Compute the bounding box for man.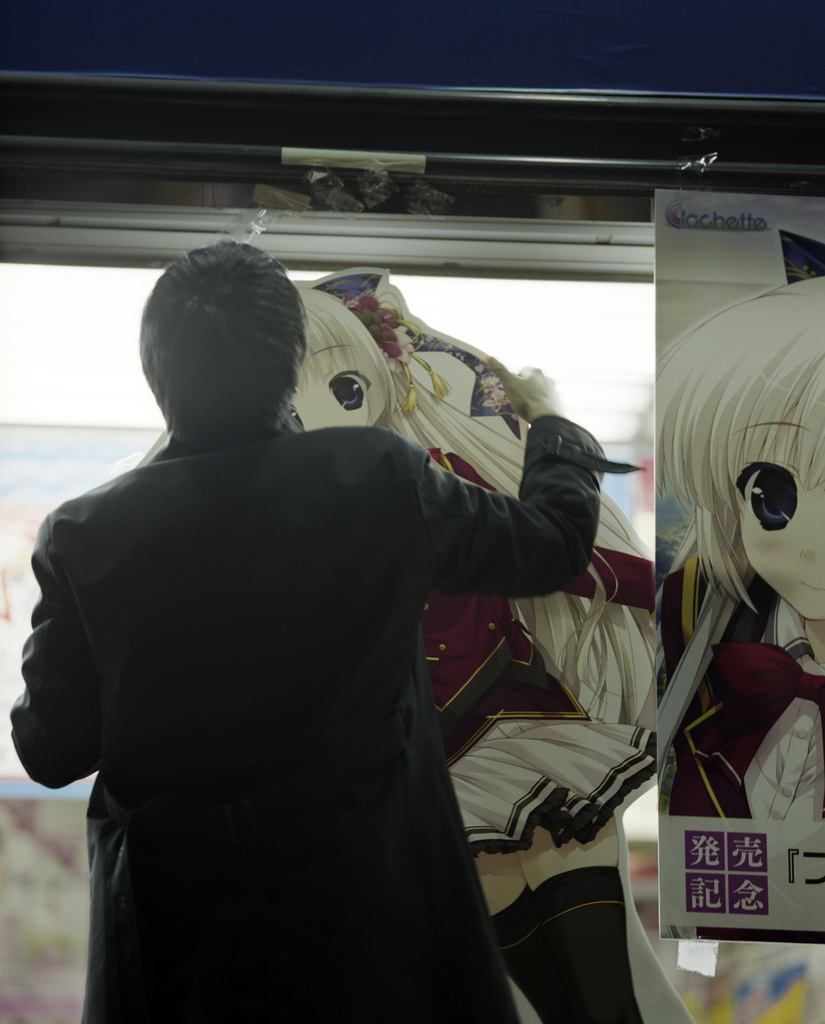
rect(10, 237, 608, 1023).
